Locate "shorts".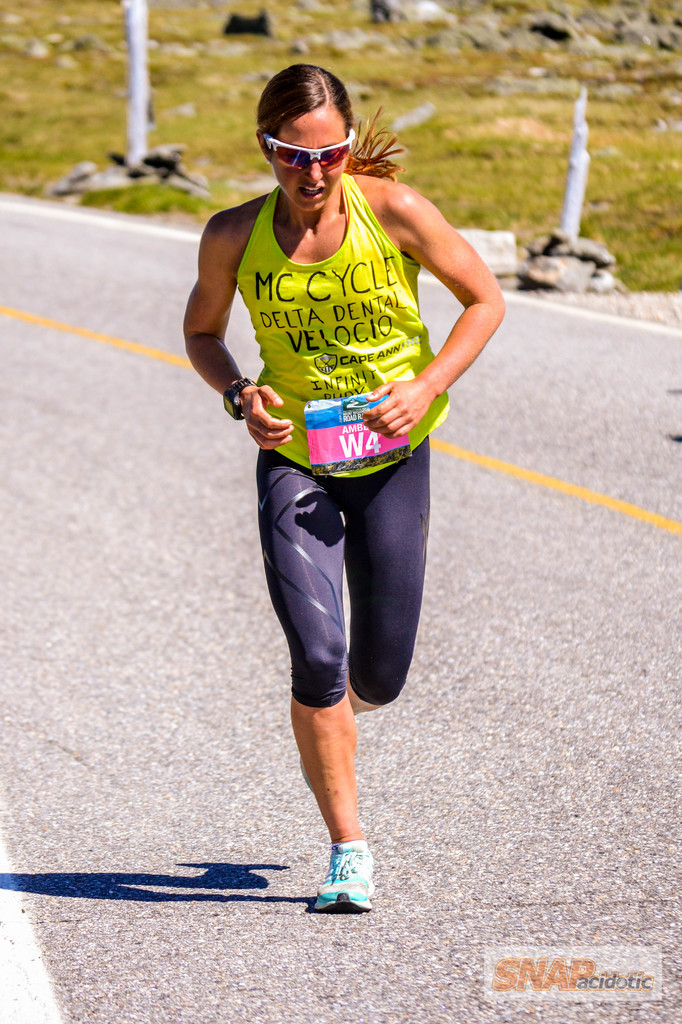
Bounding box: 224,424,454,690.
